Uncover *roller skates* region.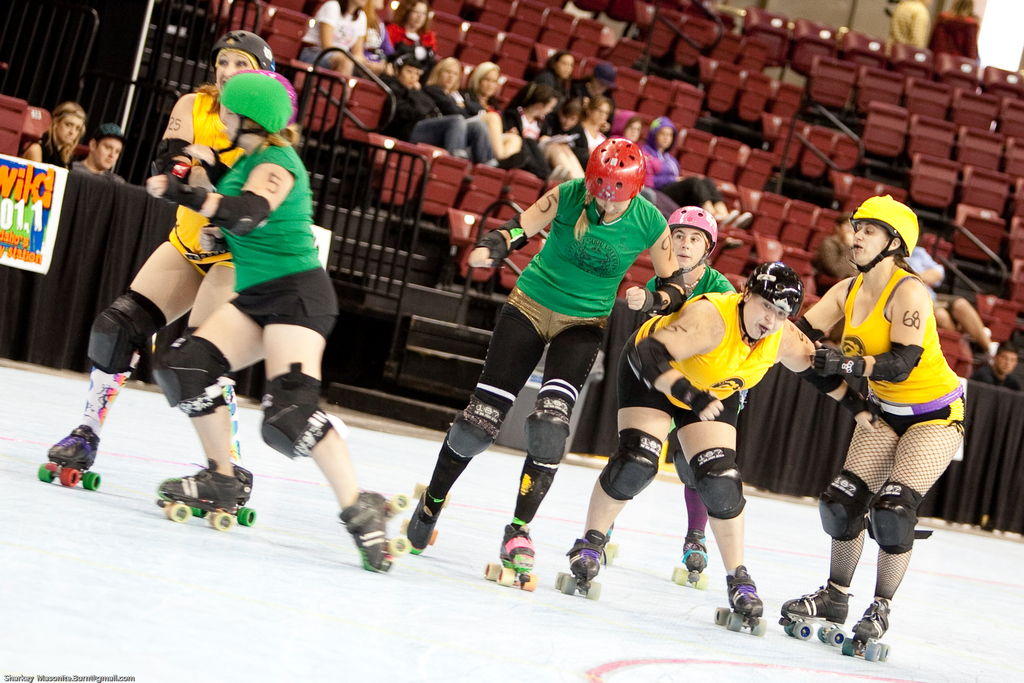
Uncovered: [x1=483, y1=520, x2=537, y2=591].
